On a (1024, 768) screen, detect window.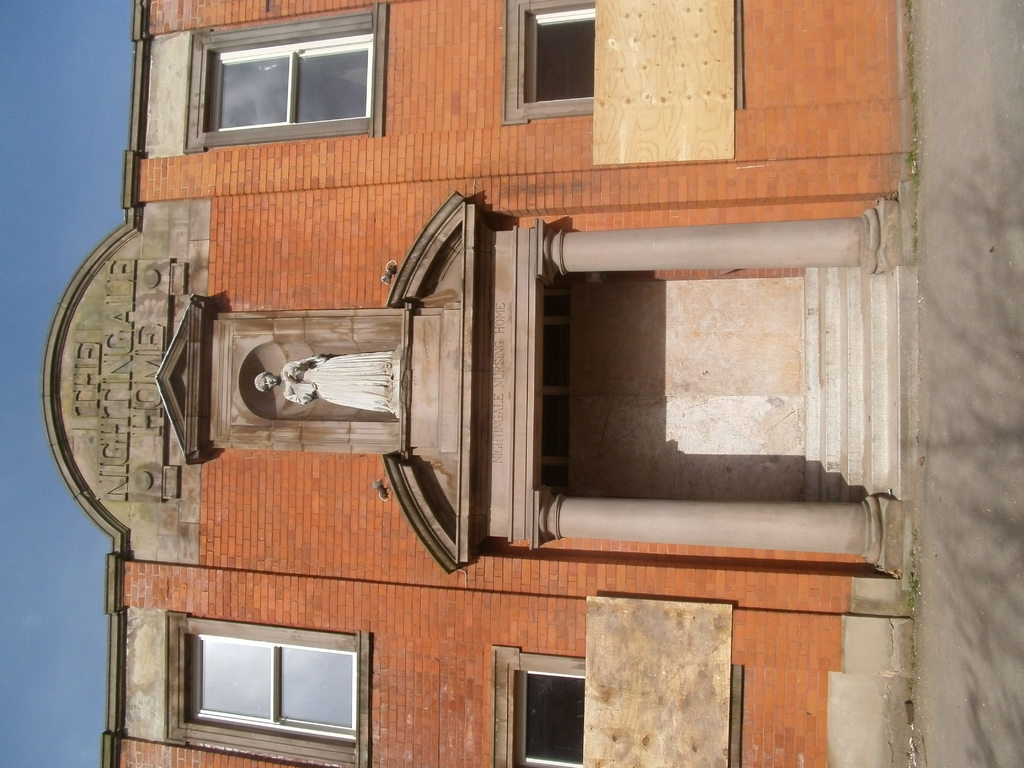
{"left": 177, "top": 15, "right": 384, "bottom": 132}.
